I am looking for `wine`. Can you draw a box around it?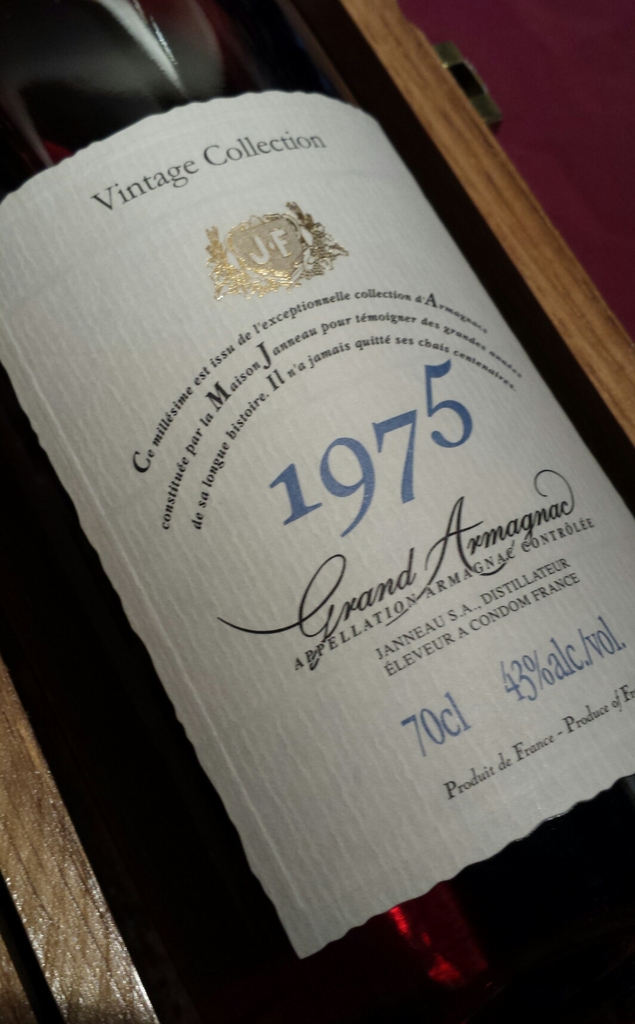
Sure, the bounding box is 50 61 623 925.
